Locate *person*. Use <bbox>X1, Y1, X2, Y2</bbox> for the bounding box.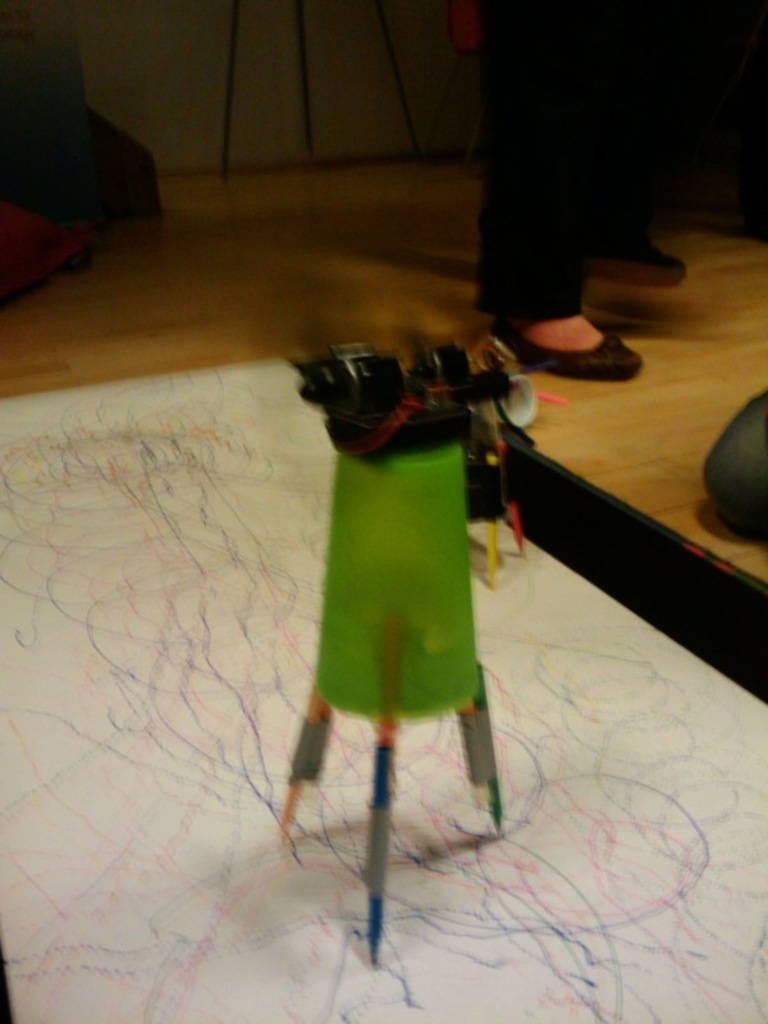
<bbox>468, 0, 686, 385</bbox>.
